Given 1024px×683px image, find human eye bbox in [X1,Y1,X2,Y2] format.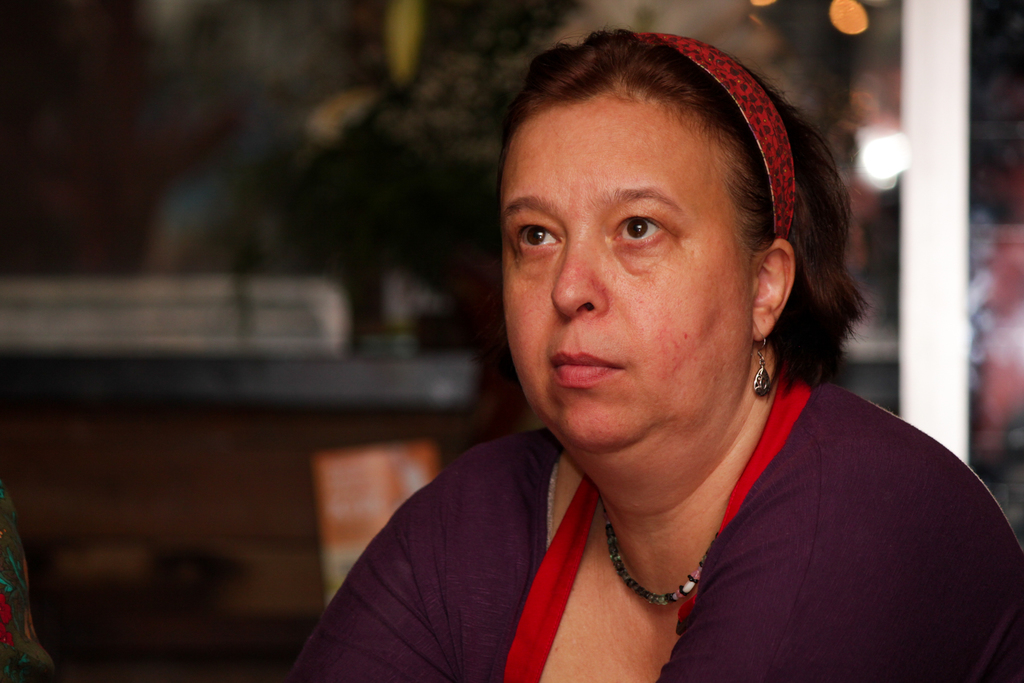
[608,213,673,249].
